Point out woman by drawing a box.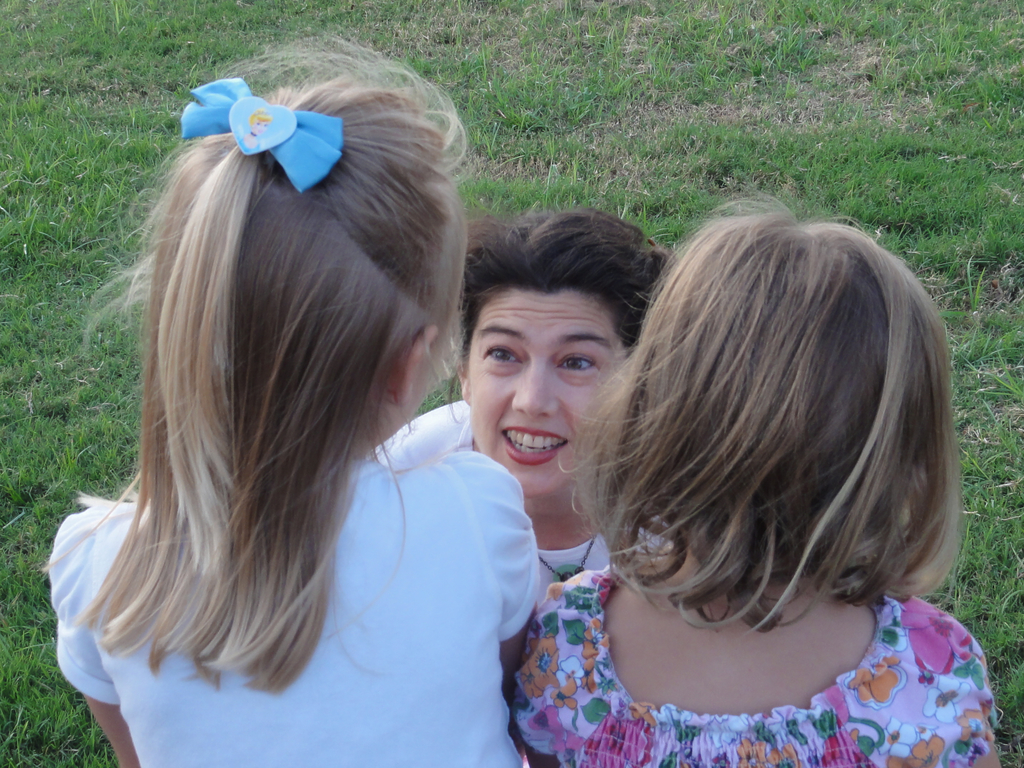
pyautogui.locateOnScreen(370, 206, 684, 590).
